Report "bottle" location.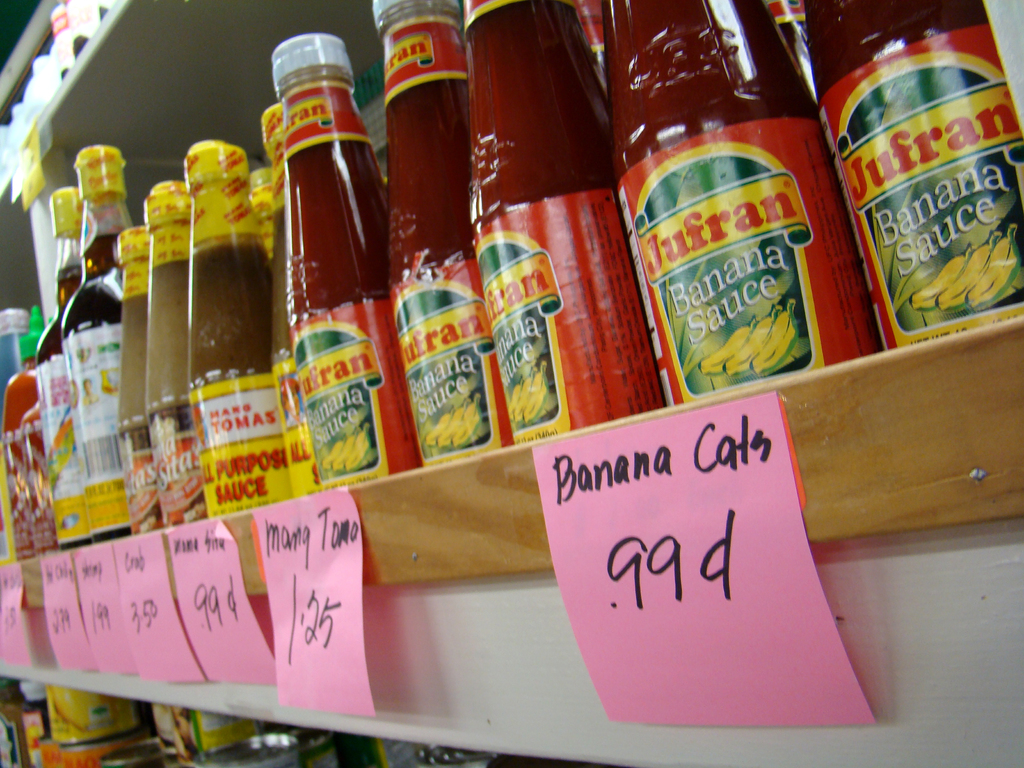
Report: left=0, top=308, right=29, bottom=559.
